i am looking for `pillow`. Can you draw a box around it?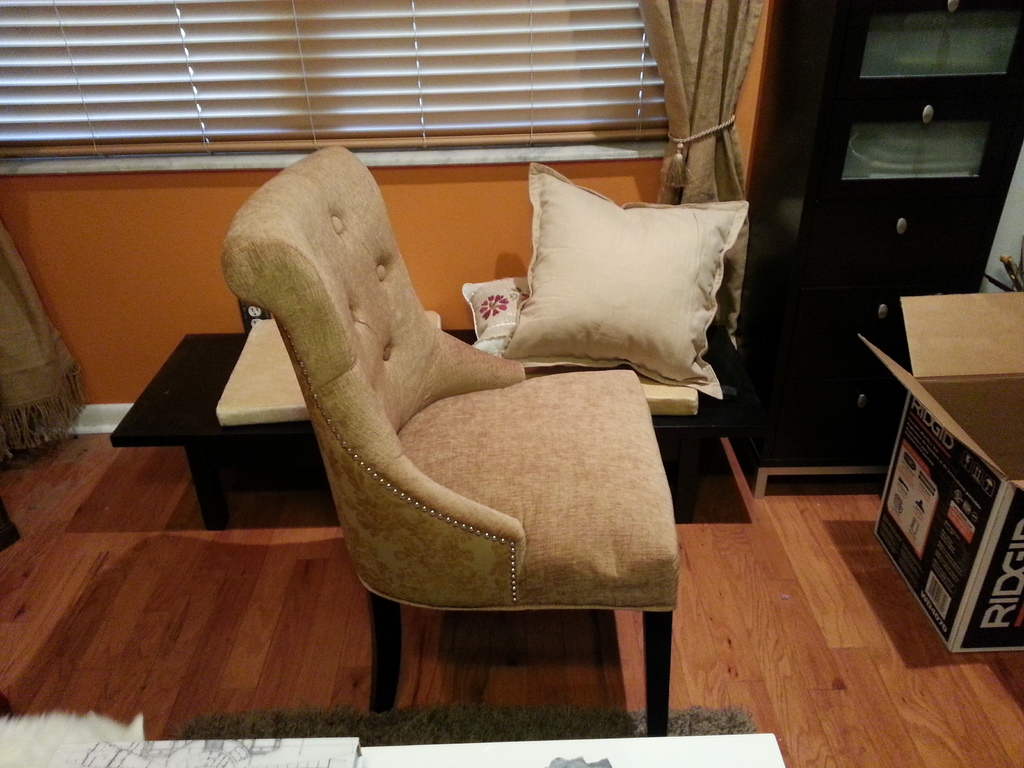
Sure, the bounding box is [left=474, top=159, right=743, bottom=402].
